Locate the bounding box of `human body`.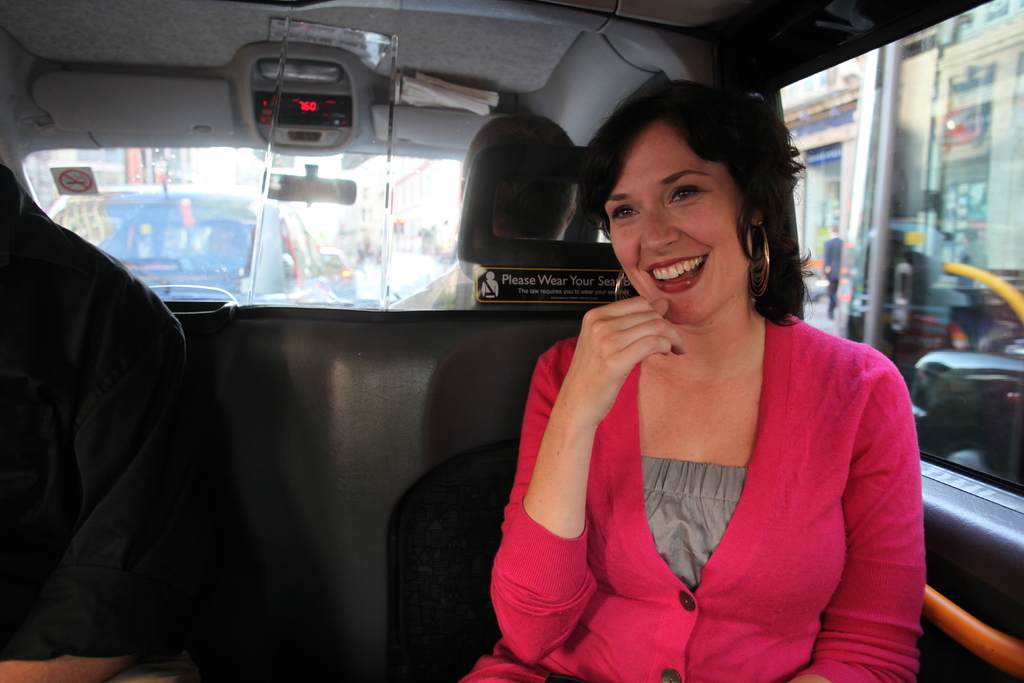
Bounding box: rect(23, 110, 219, 682).
